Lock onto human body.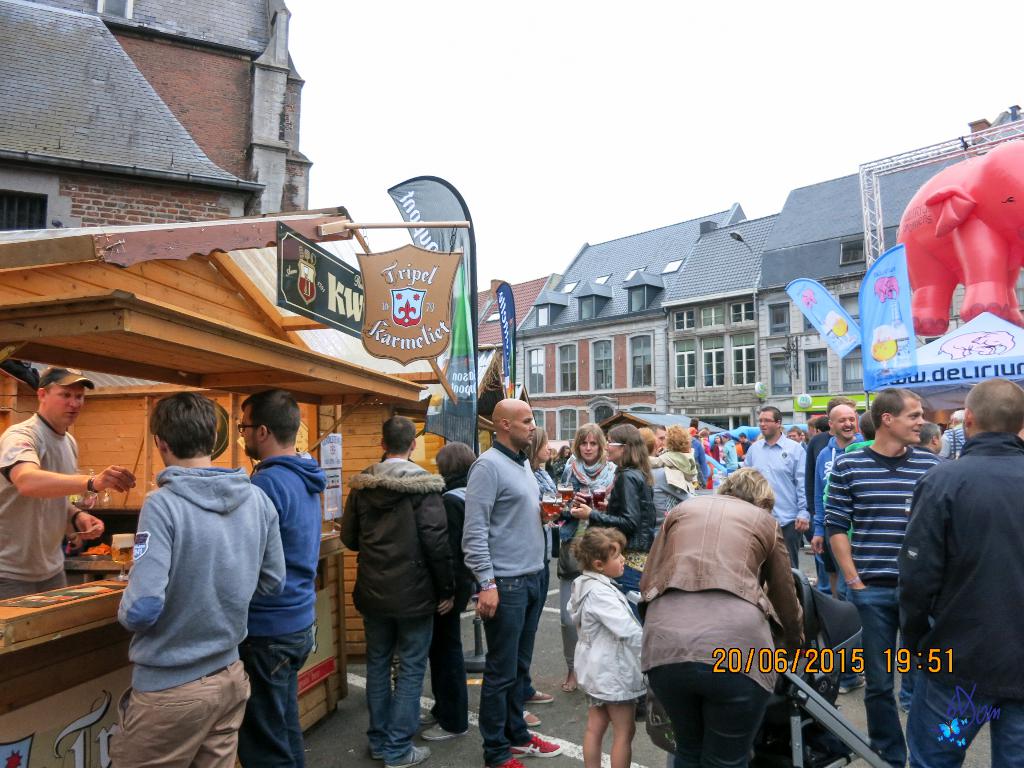
Locked: select_region(422, 485, 464, 742).
